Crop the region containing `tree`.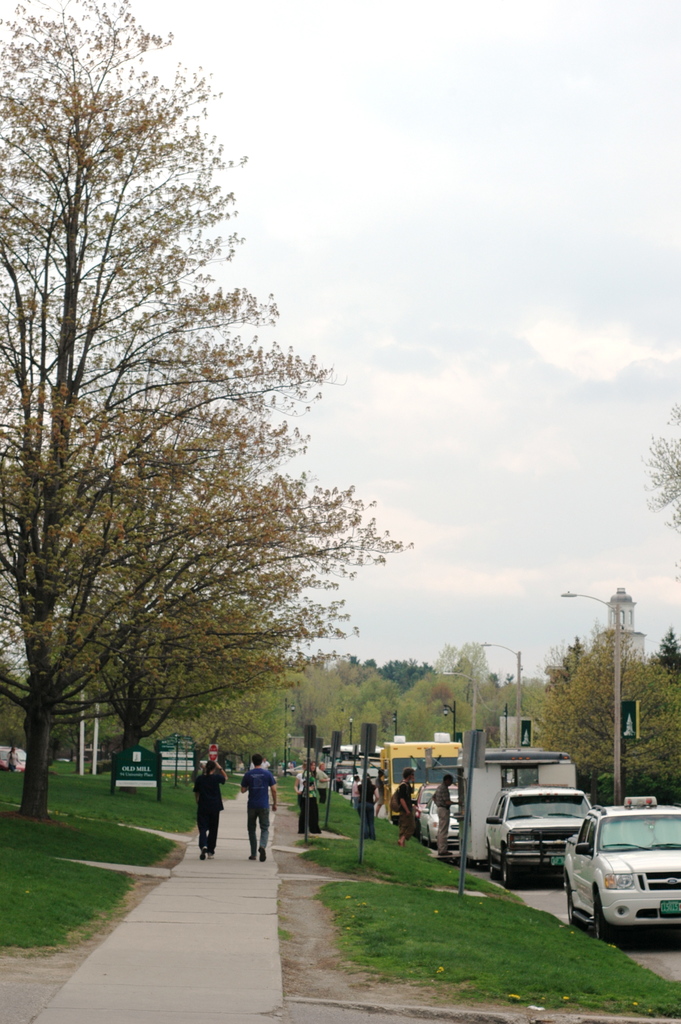
Crop region: (left=77, top=390, right=366, bottom=790).
